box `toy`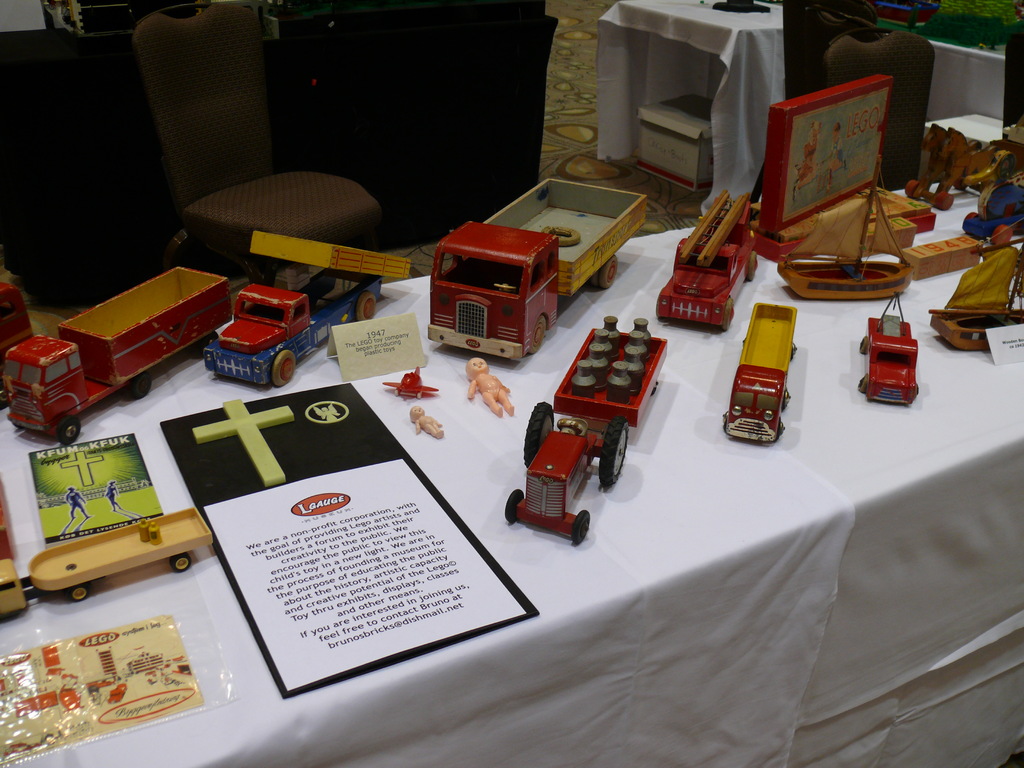
(x1=659, y1=191, x2=756, y2=330)
